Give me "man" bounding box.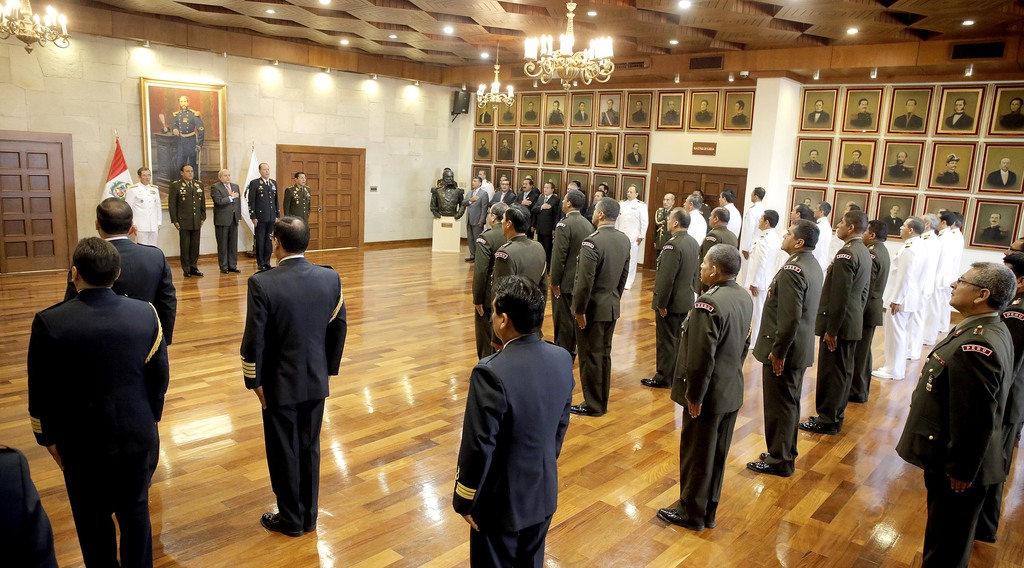
[x1=243, y1=212, x2=346, y2=540].
